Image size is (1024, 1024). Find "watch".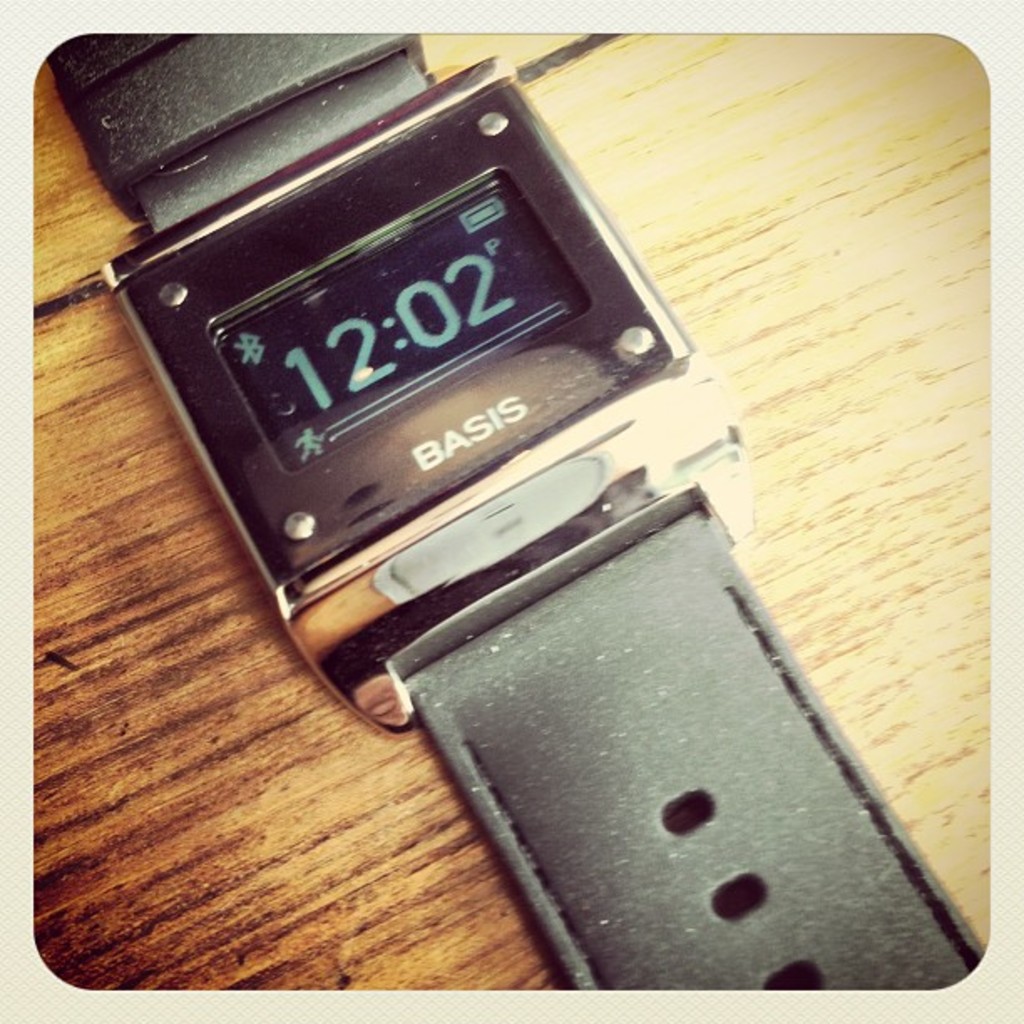
bbox=[47, 32, 986, 992].
